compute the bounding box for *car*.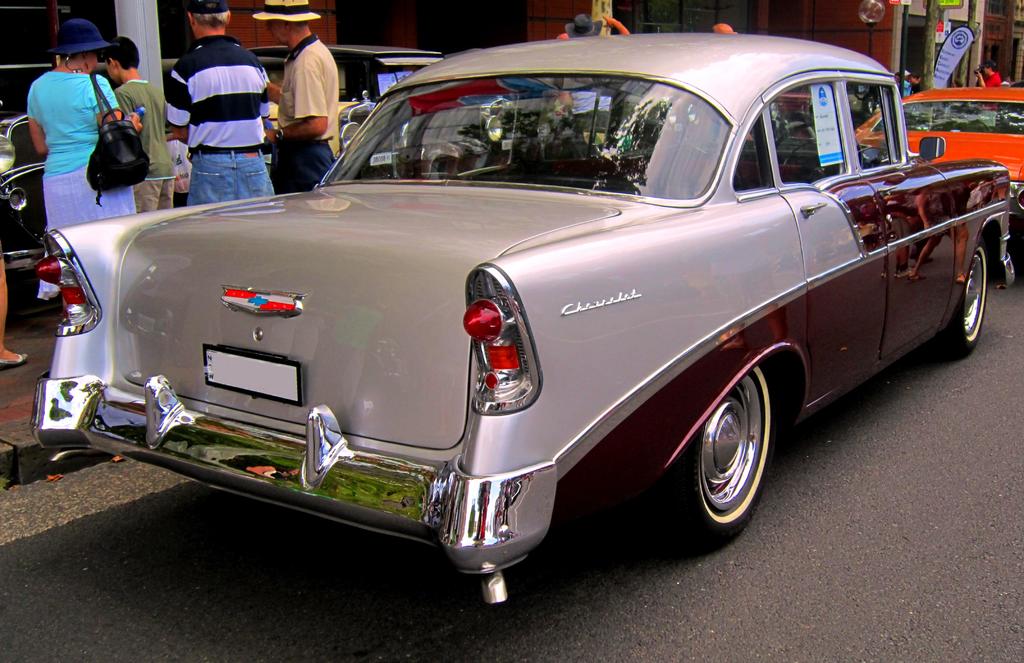
box=[0, 112, 45, 291].
